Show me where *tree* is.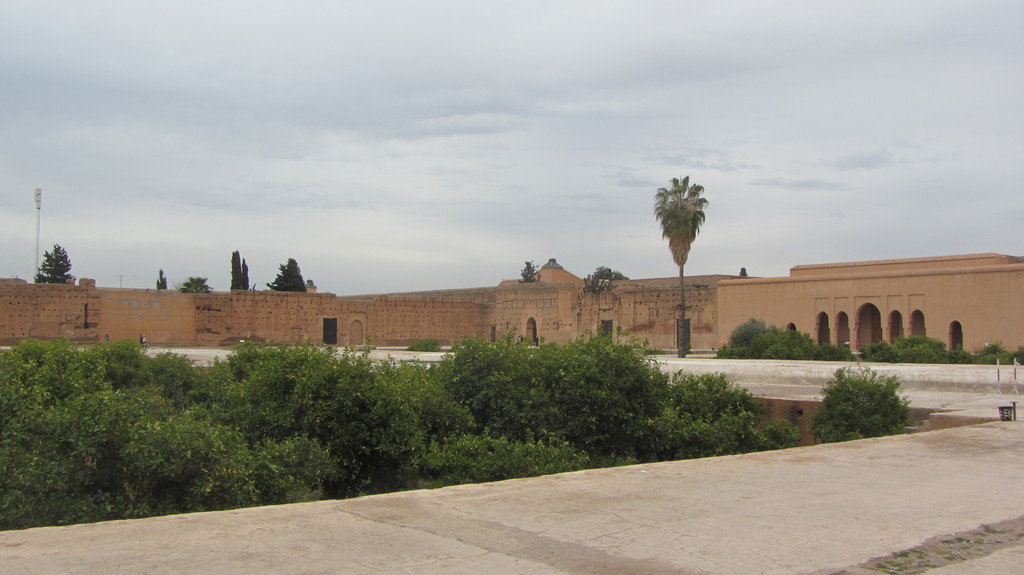
*tree* is at 34,240,88,292.
